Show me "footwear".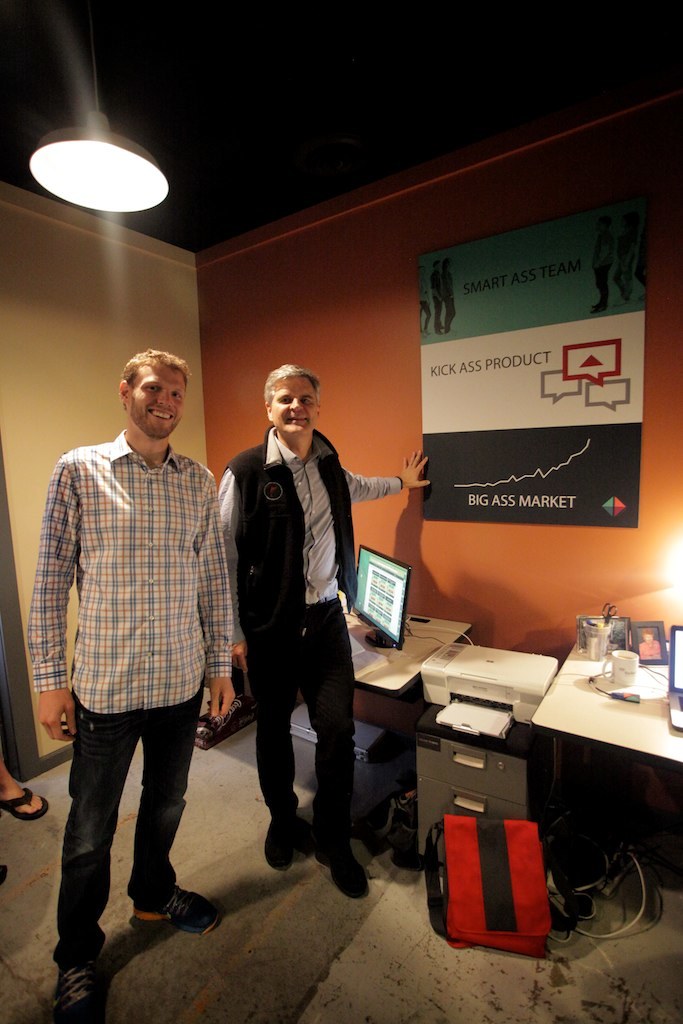
"footwear" is here: bbox=[0, 783, 50, 824].
